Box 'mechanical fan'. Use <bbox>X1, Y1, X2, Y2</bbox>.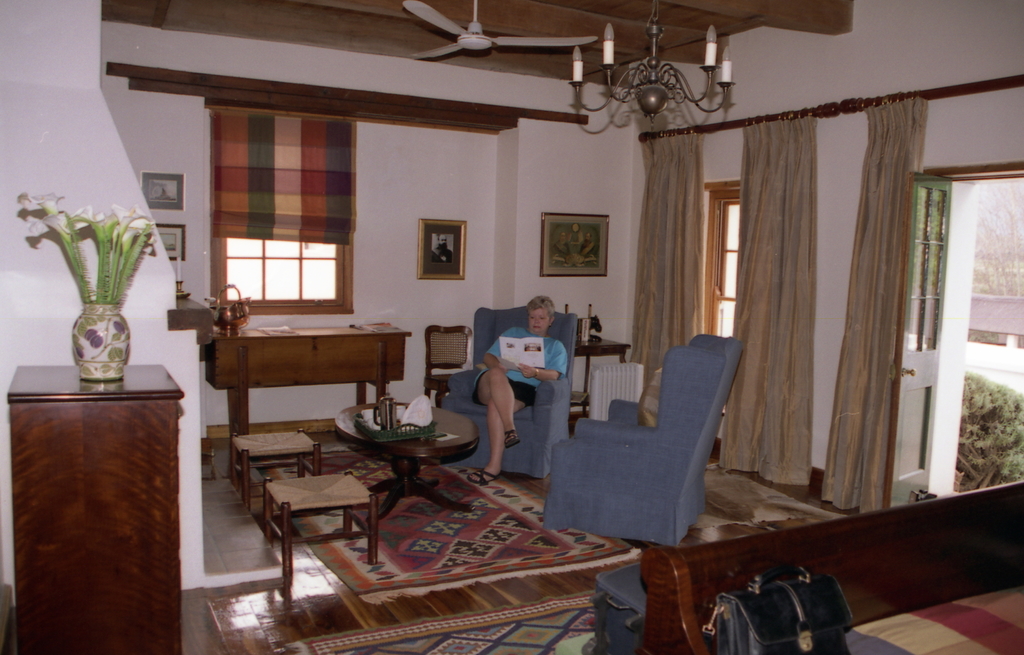
<bbox>401, 0, 596, 61</bbox>.
